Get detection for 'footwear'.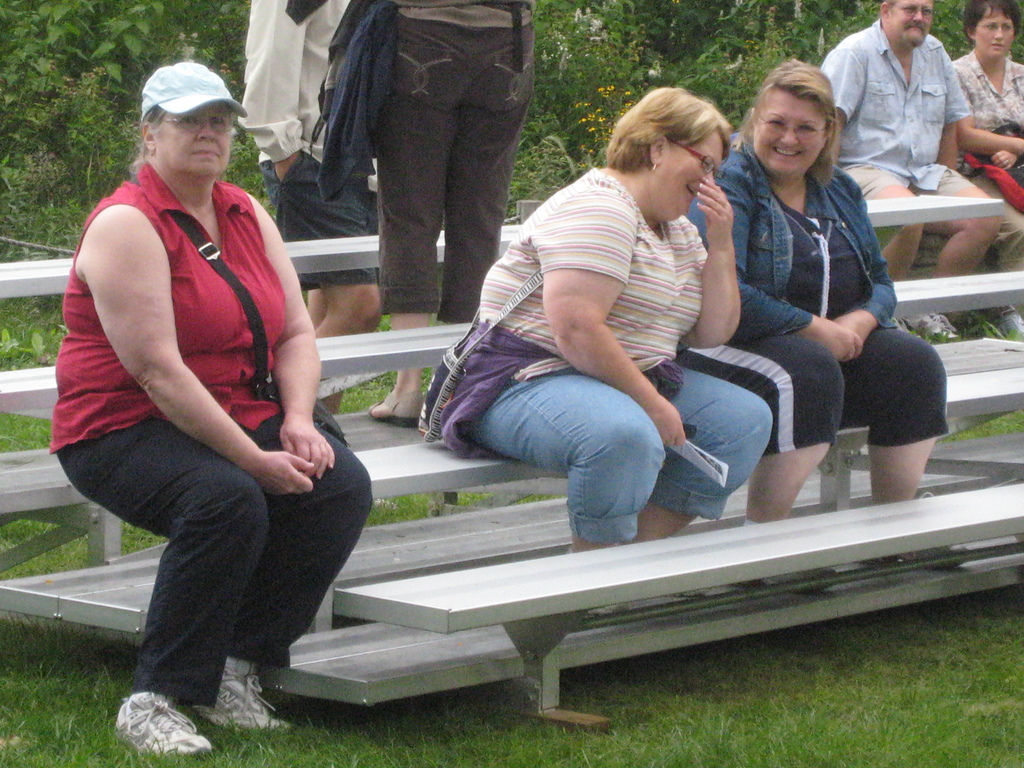
Detection: l=869, t=538, r=967, b=572.
